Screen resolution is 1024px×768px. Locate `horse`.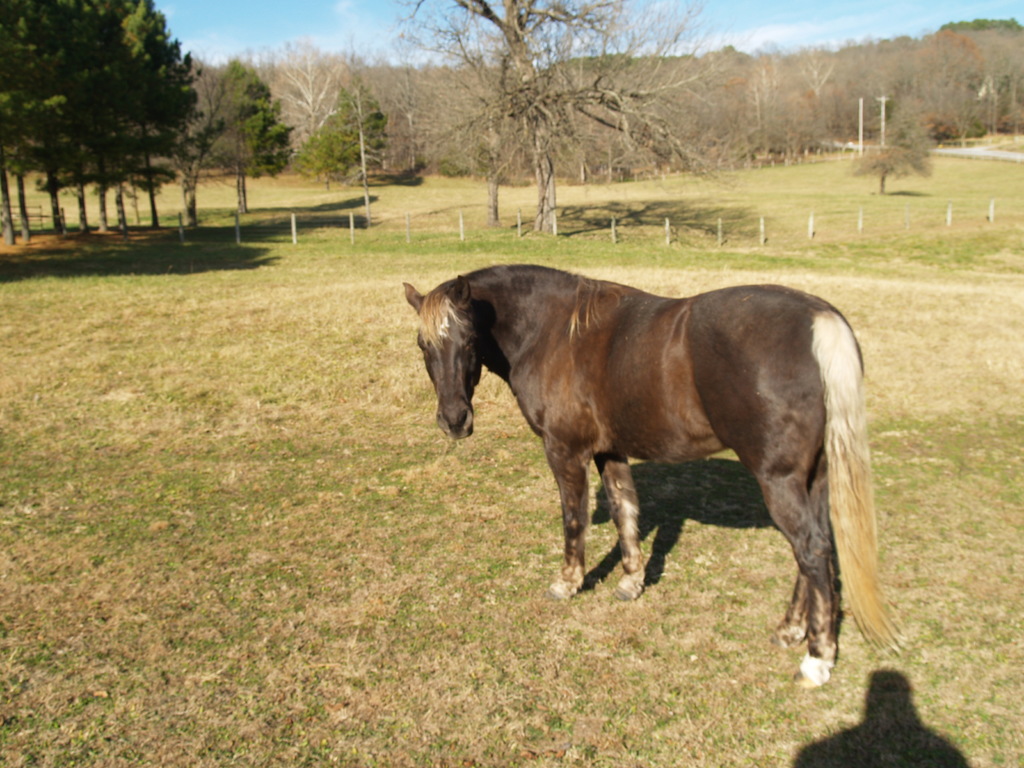
<bbox>400, 260, 908, 688</bbox>.
